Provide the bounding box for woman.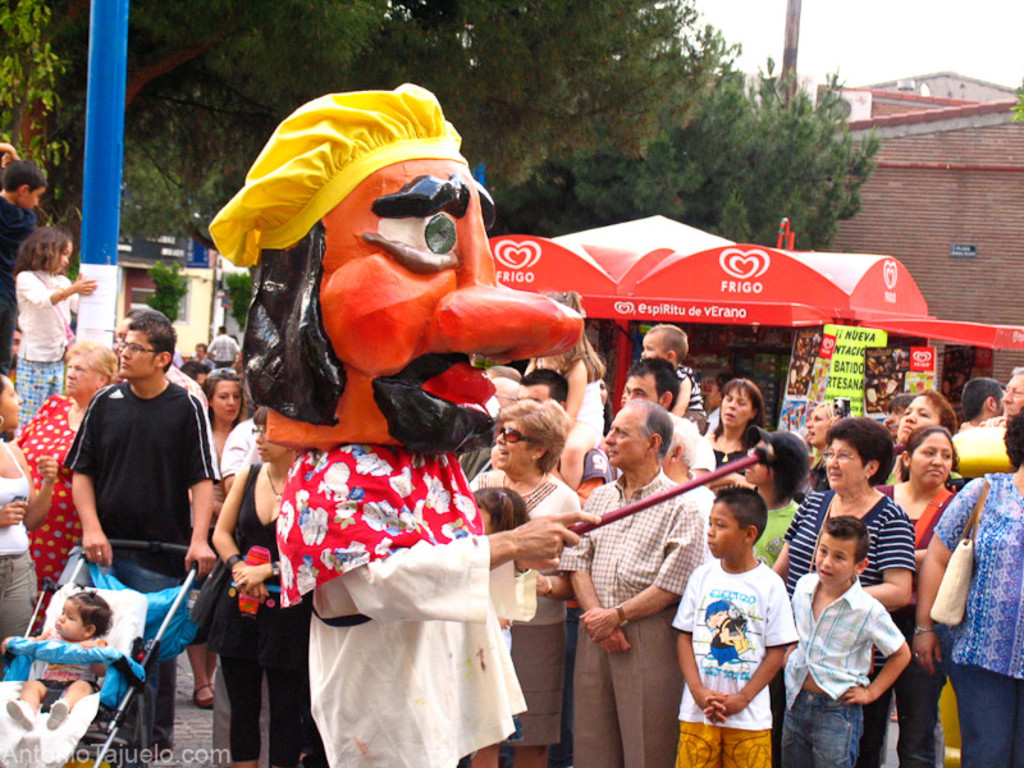
locate(463, 399, 585, 767).
